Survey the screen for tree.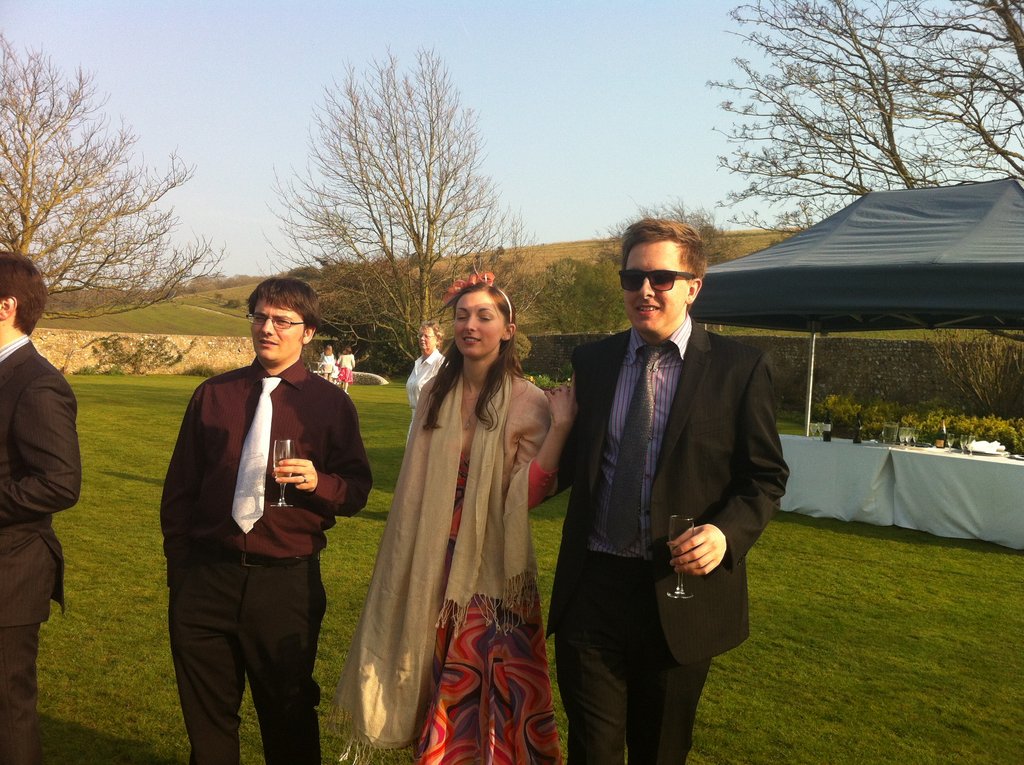
Survey found: [271, 64, 520, 344].
